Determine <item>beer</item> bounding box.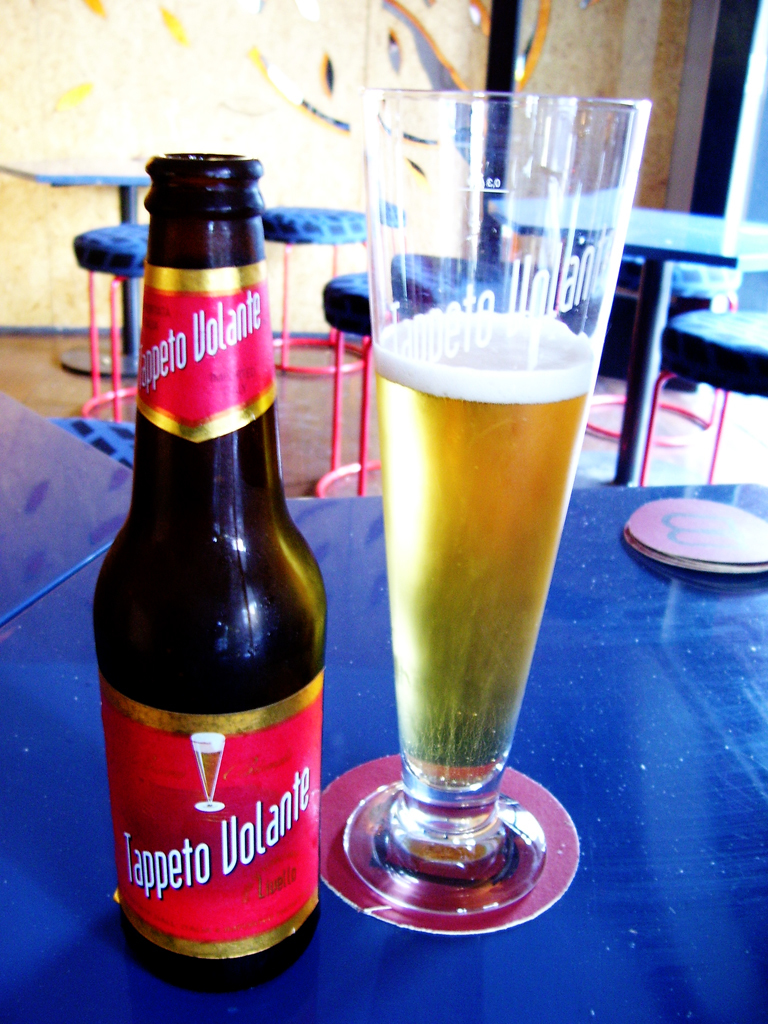
Determined: (94, 148, 319, 980).
